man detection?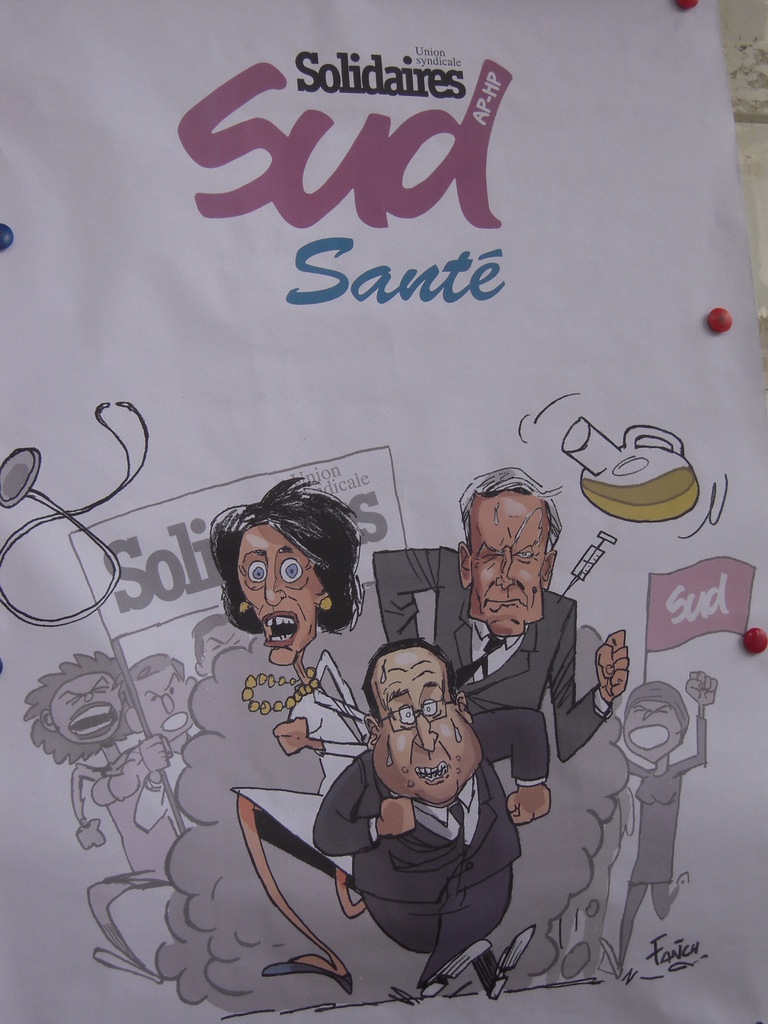
detection(191, 625, 262, 667)
